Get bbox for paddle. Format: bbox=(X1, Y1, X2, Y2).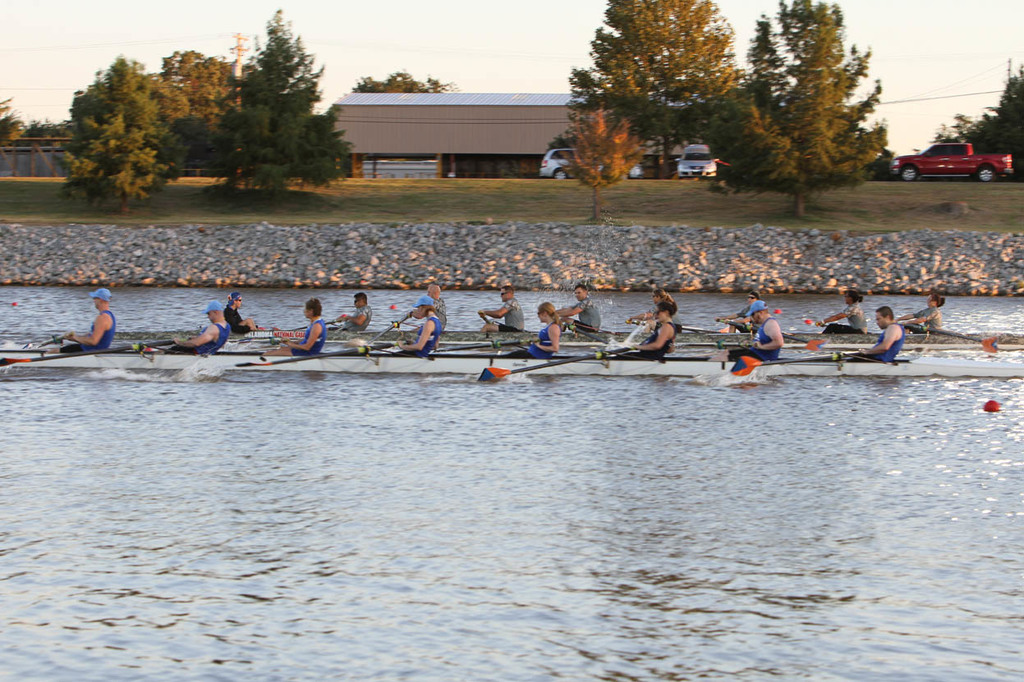
bbox=(732, 349, 865, 375).
